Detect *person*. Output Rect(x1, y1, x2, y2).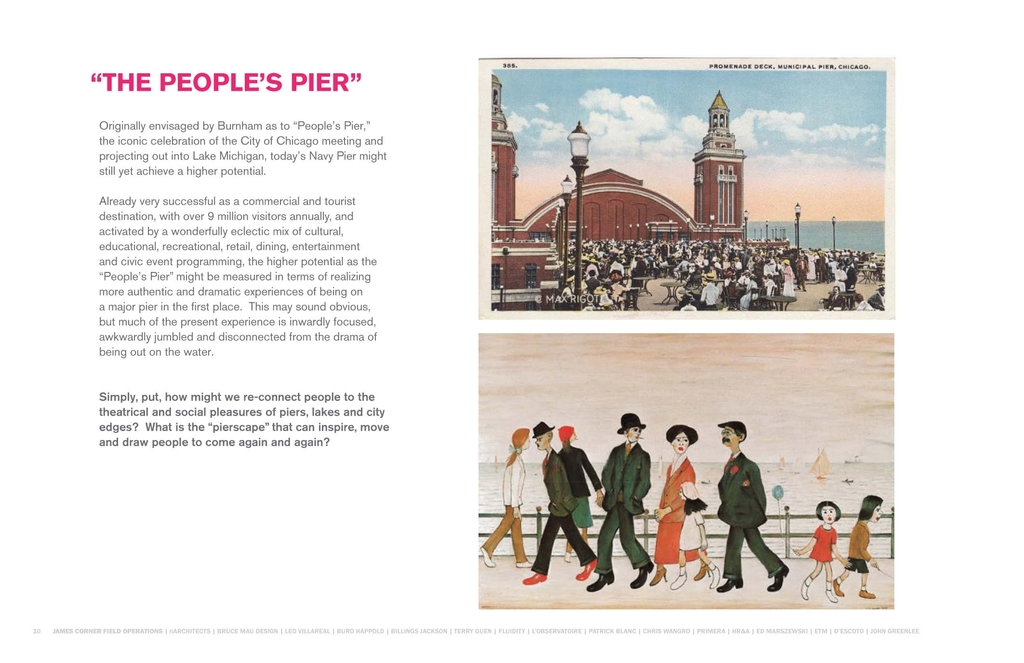
Rect(512, 225, 884, 307).
